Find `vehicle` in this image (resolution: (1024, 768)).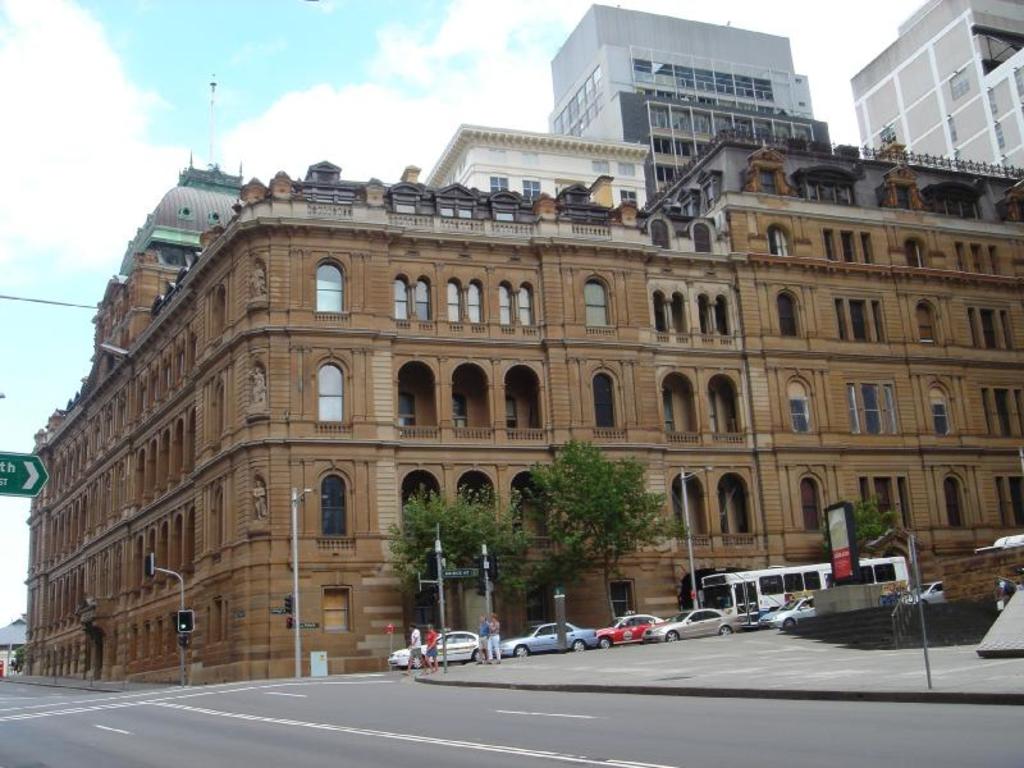
389 623 476 669.
